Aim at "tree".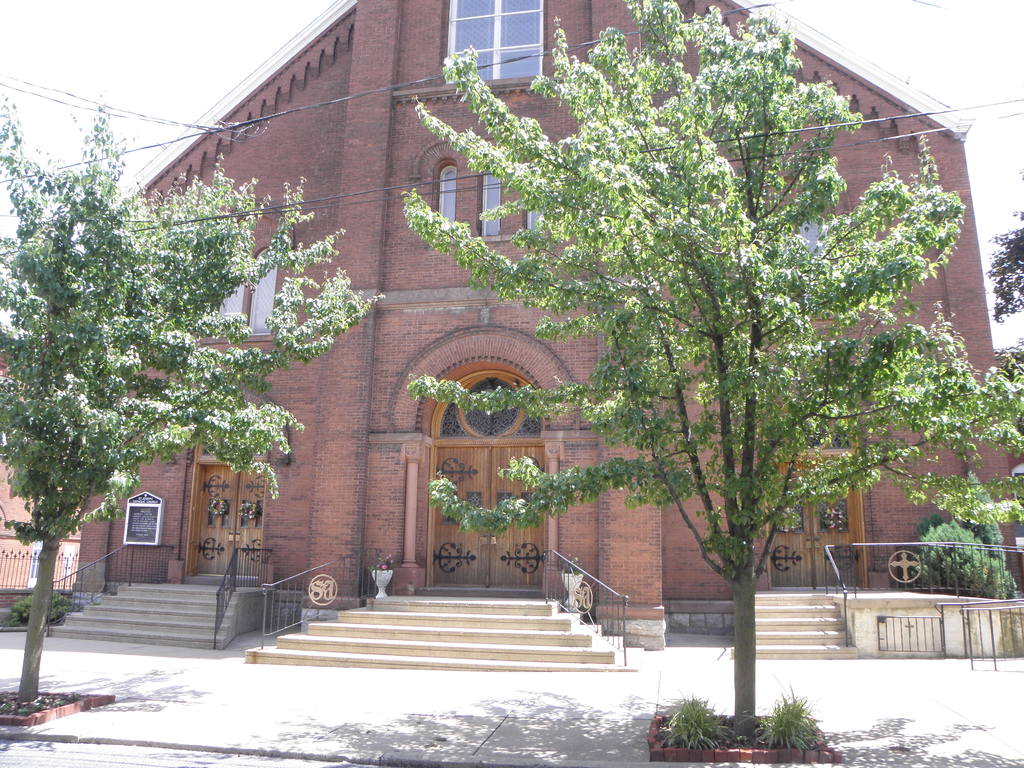
Aimed at {"left": 982, "top": 206, "right": 1023, "bottom": 326}.
